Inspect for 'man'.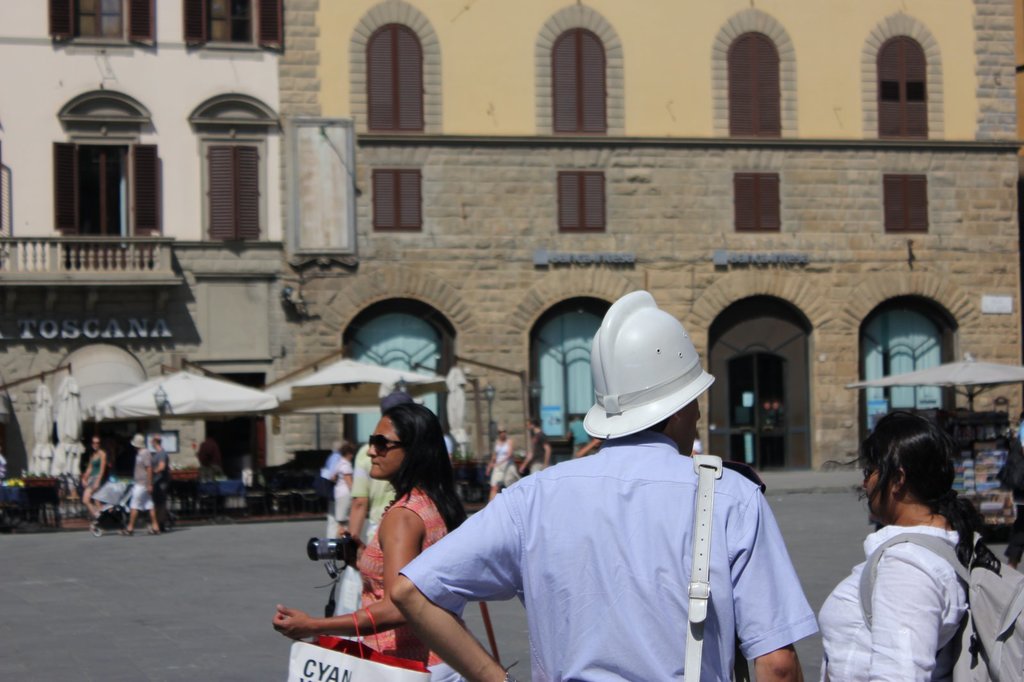
Inspection: region(518, 417, 548, 476).
